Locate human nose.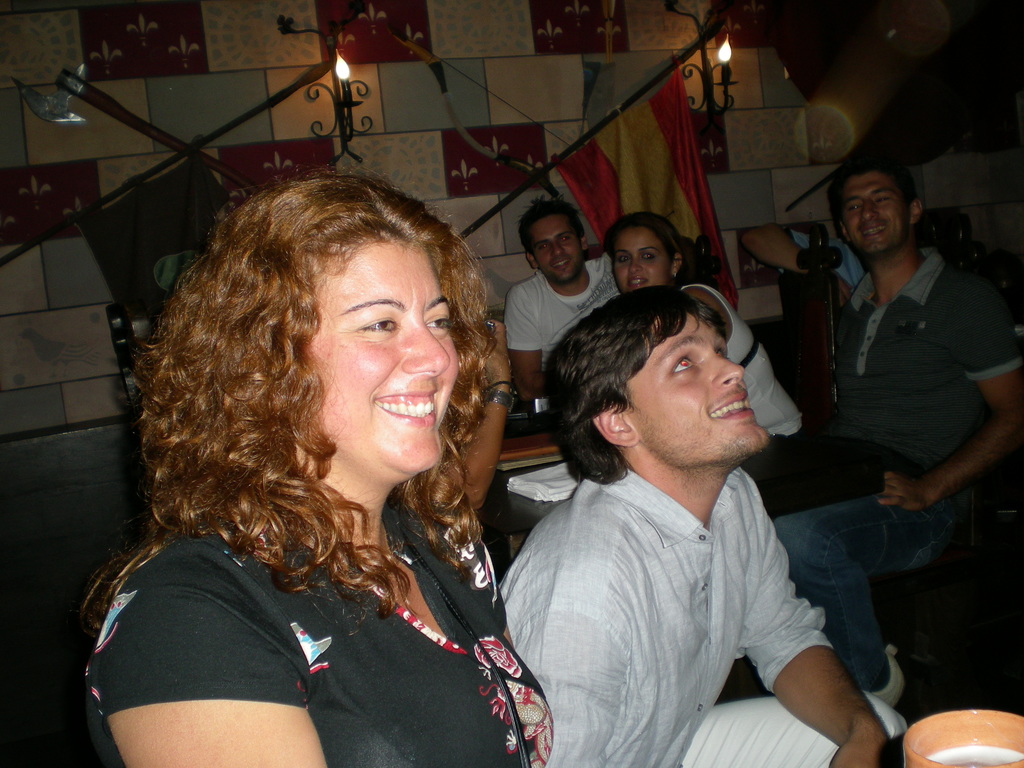
Bounding box: 548, 243, 566, 261.
